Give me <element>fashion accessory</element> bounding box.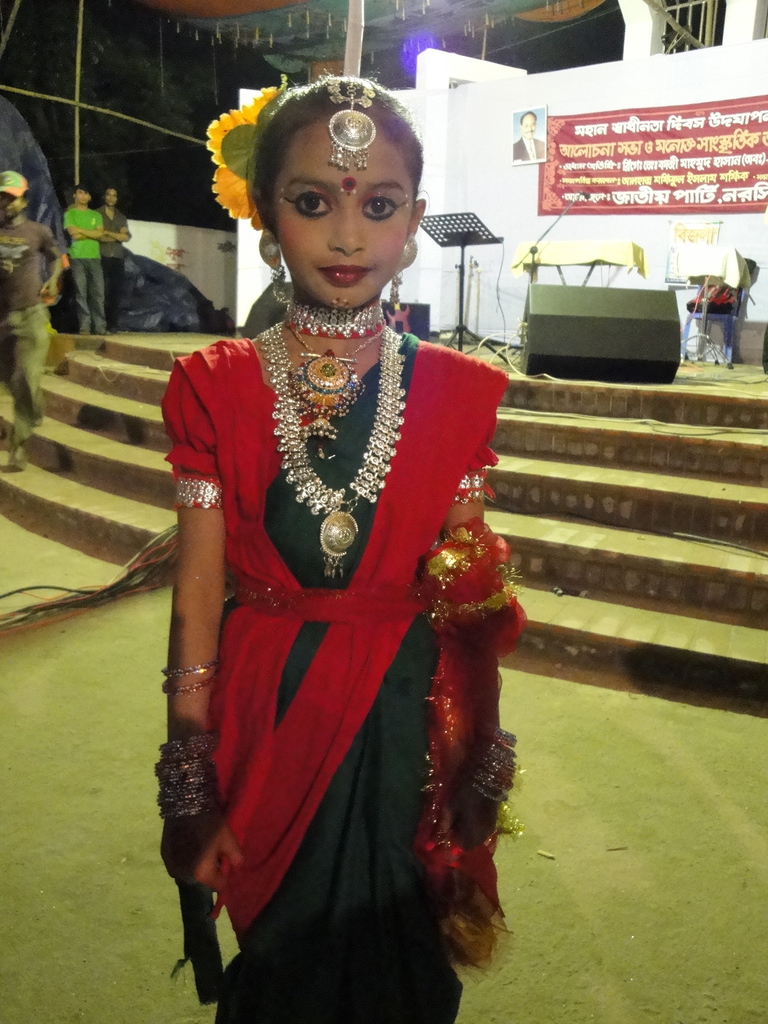
282:299:388:339.
